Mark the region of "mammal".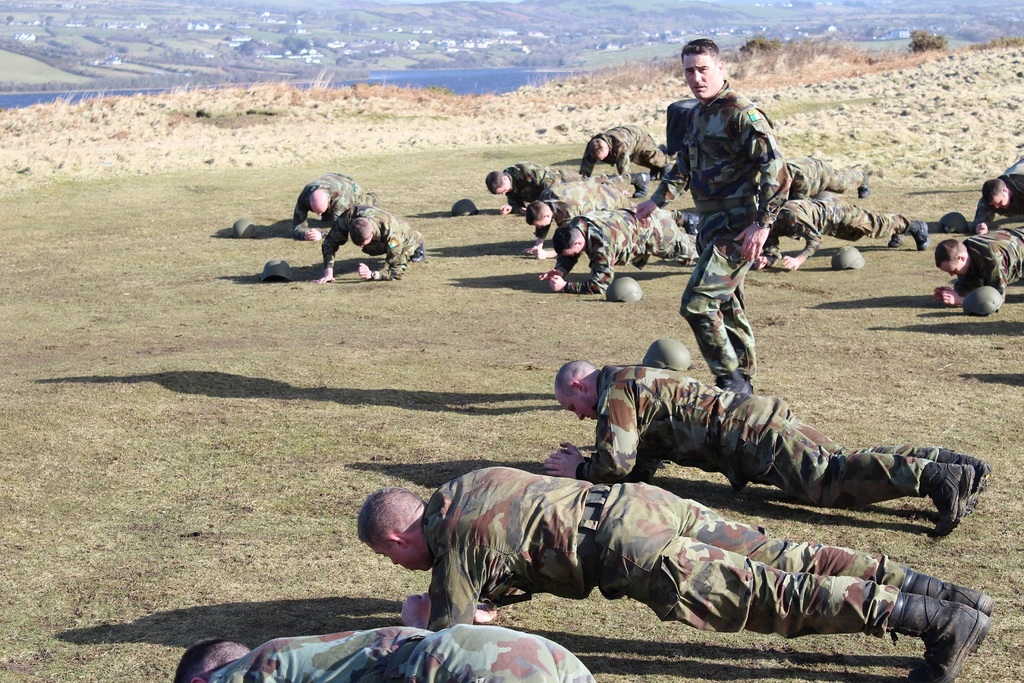
Region: box=[577, 121, 674, 179].
